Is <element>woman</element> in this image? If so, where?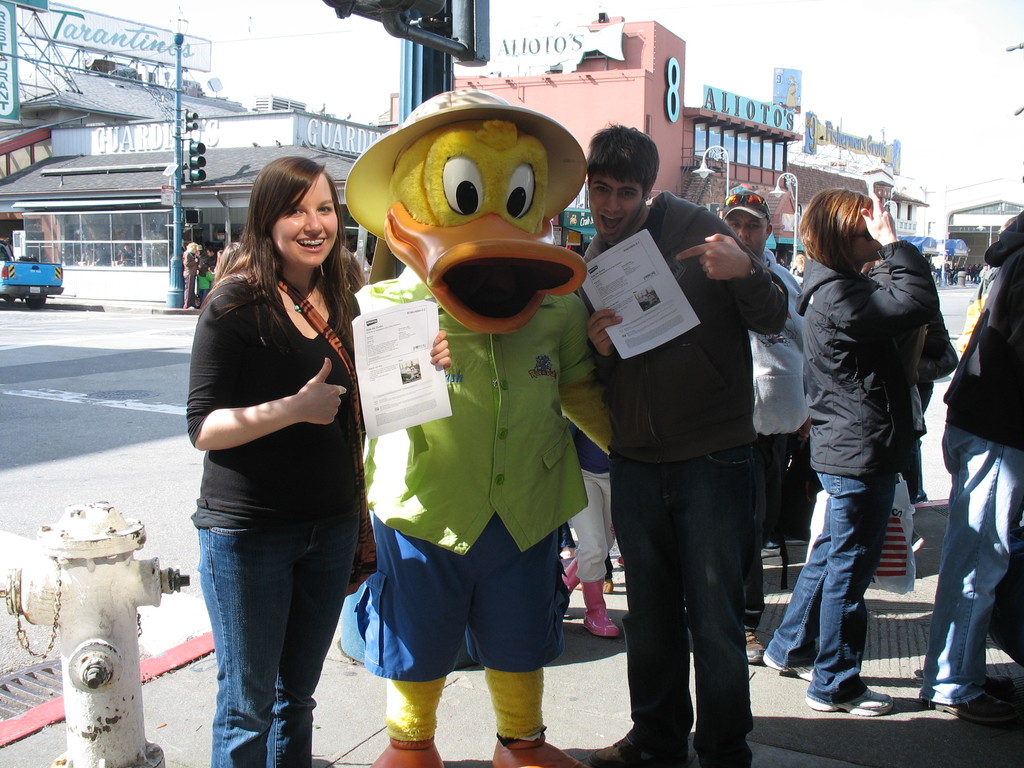
Yes, at {"left": 579, "top": 115, "right": 802, "bottom": 767}.
